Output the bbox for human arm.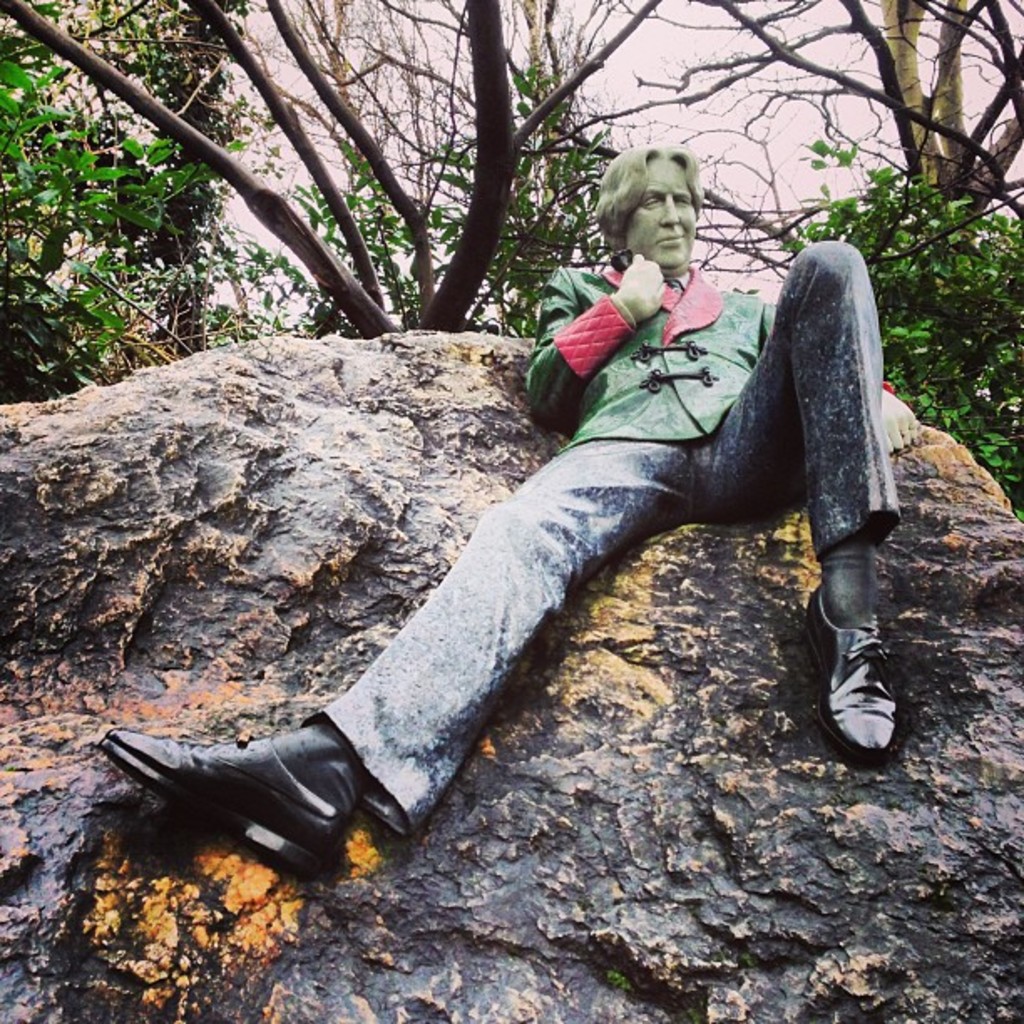
{"x1": 524, "y1": 249, "x2": 668, "y2": 428}.
